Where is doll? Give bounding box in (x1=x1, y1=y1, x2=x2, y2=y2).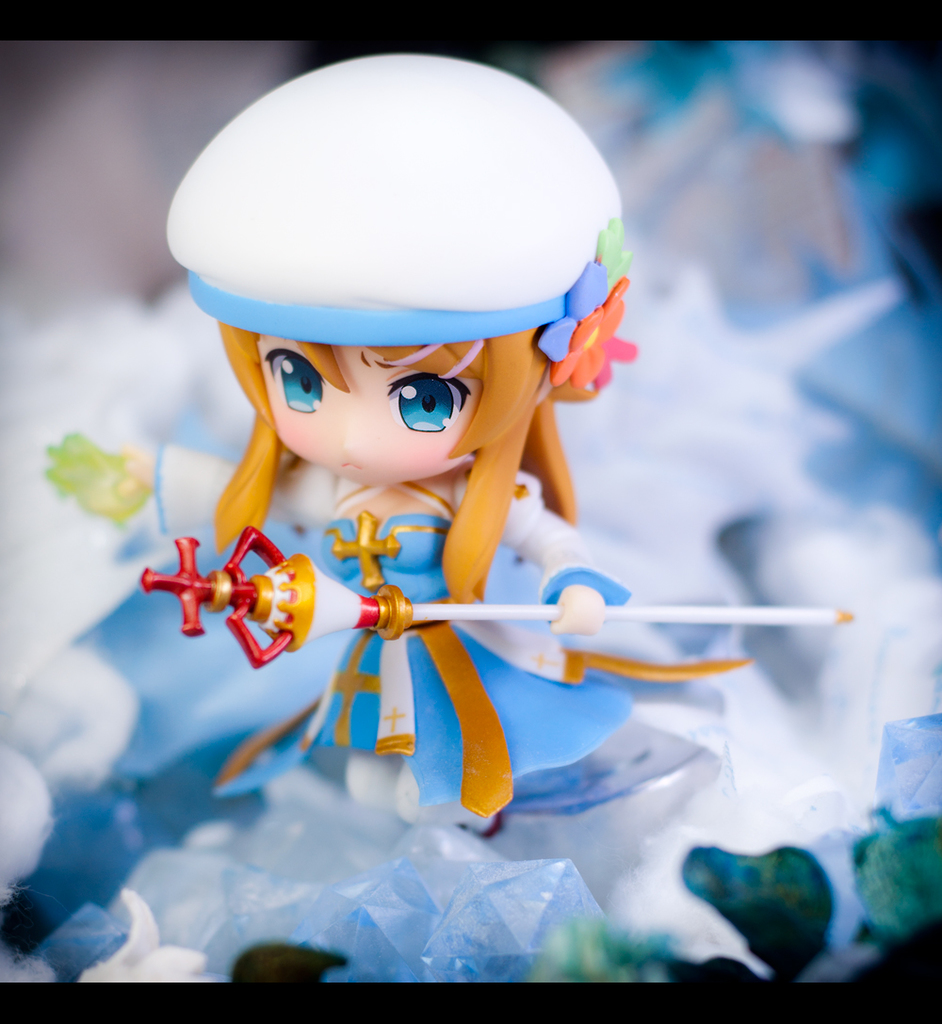
(x1=31, y1=38, x2=728, y2=852).
